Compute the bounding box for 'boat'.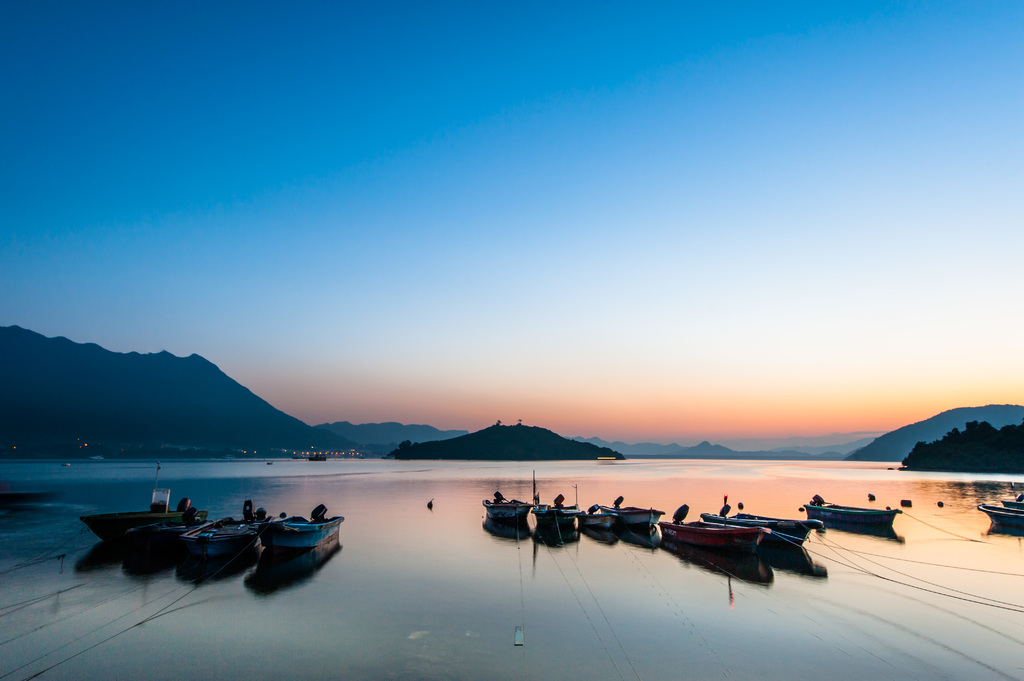
(699,493,821,550).
